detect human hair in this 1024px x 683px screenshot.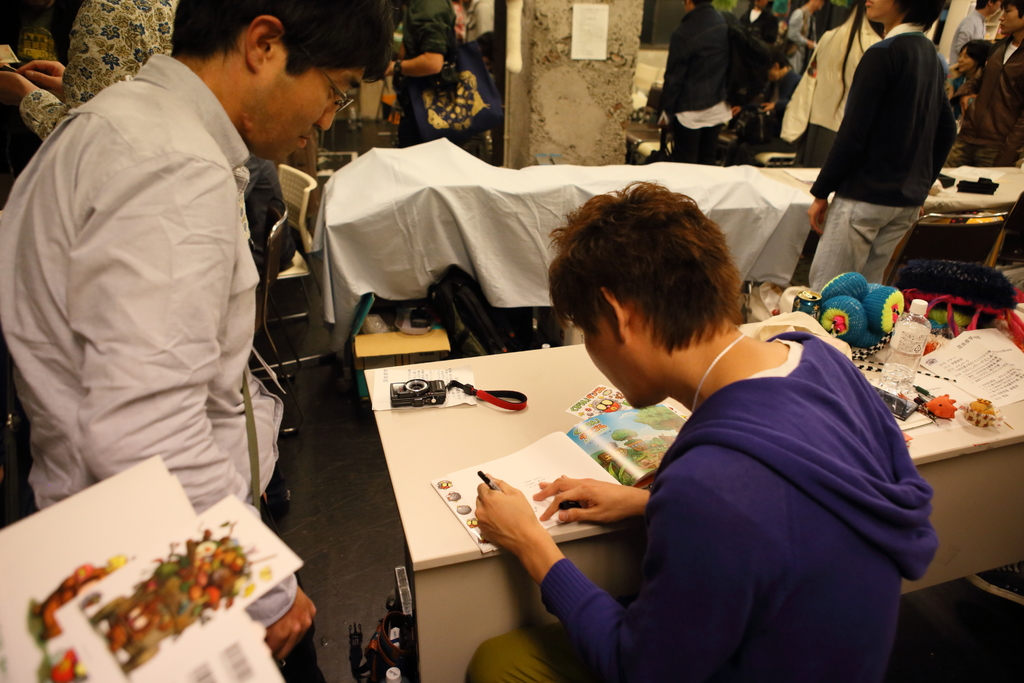
Detection: (x1=888, y1=0, x2=948, y2=36).
